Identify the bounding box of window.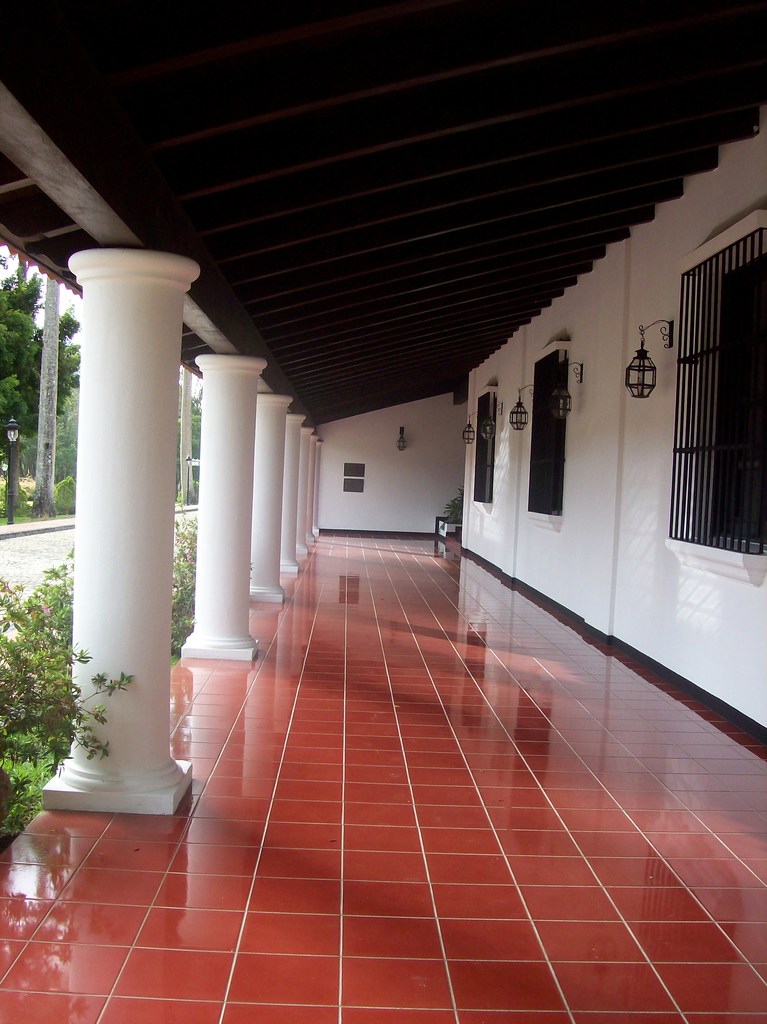
[344, 461, 366, 490].
